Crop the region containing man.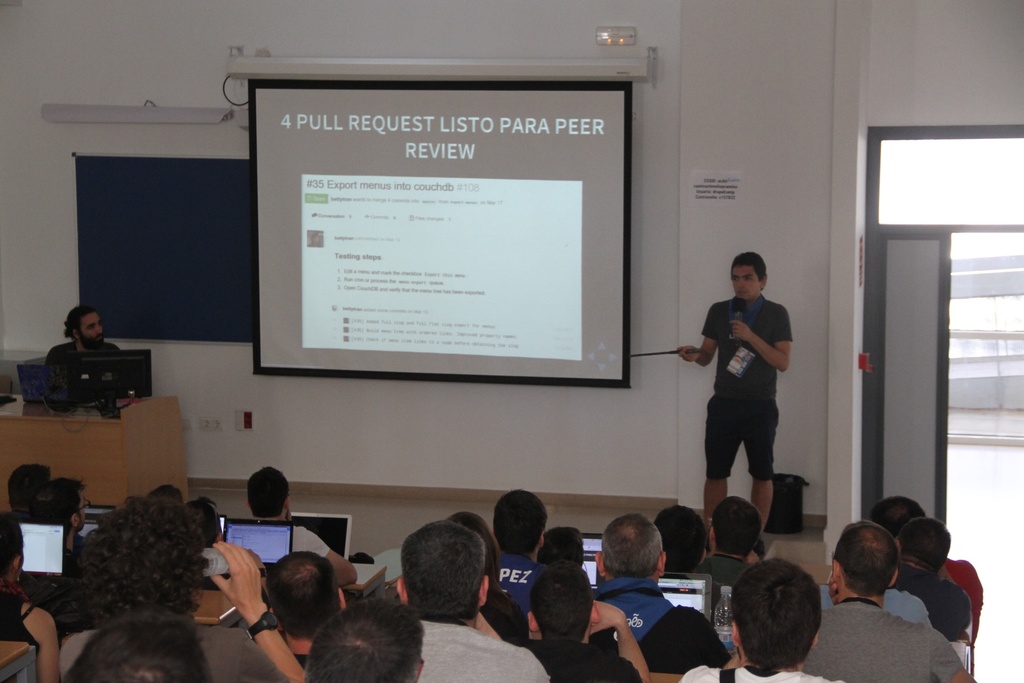
Crop region: box(590, 513, 735, 671).
